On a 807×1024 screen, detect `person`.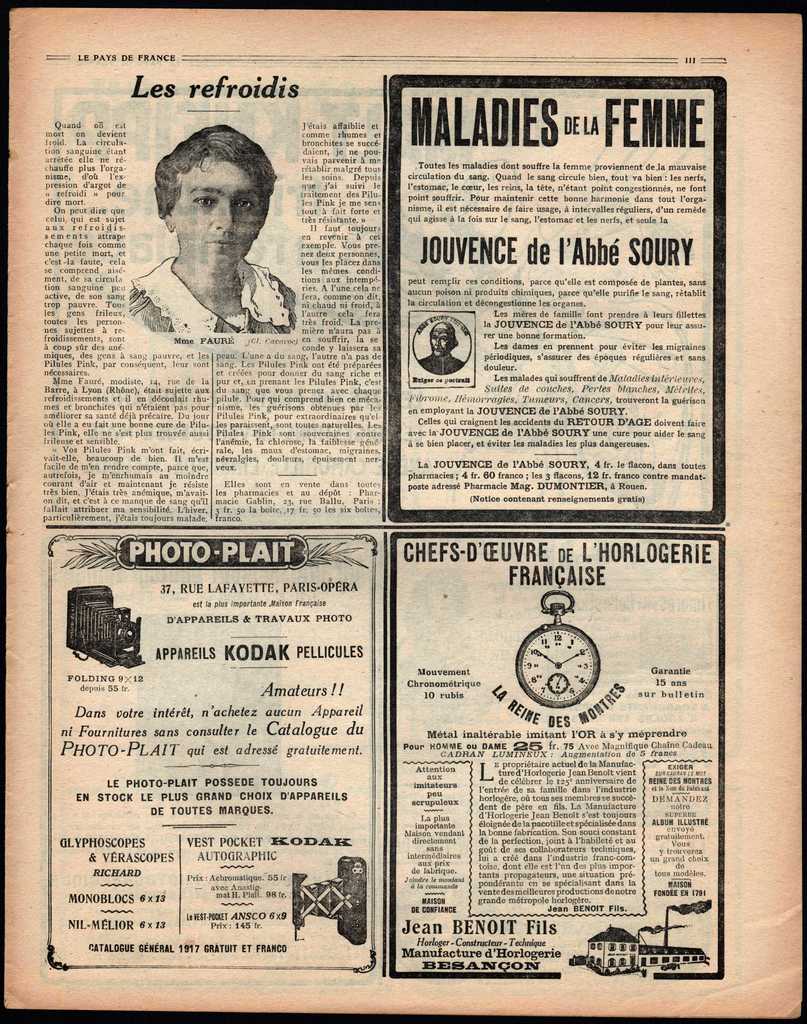
416/319/466/378.
